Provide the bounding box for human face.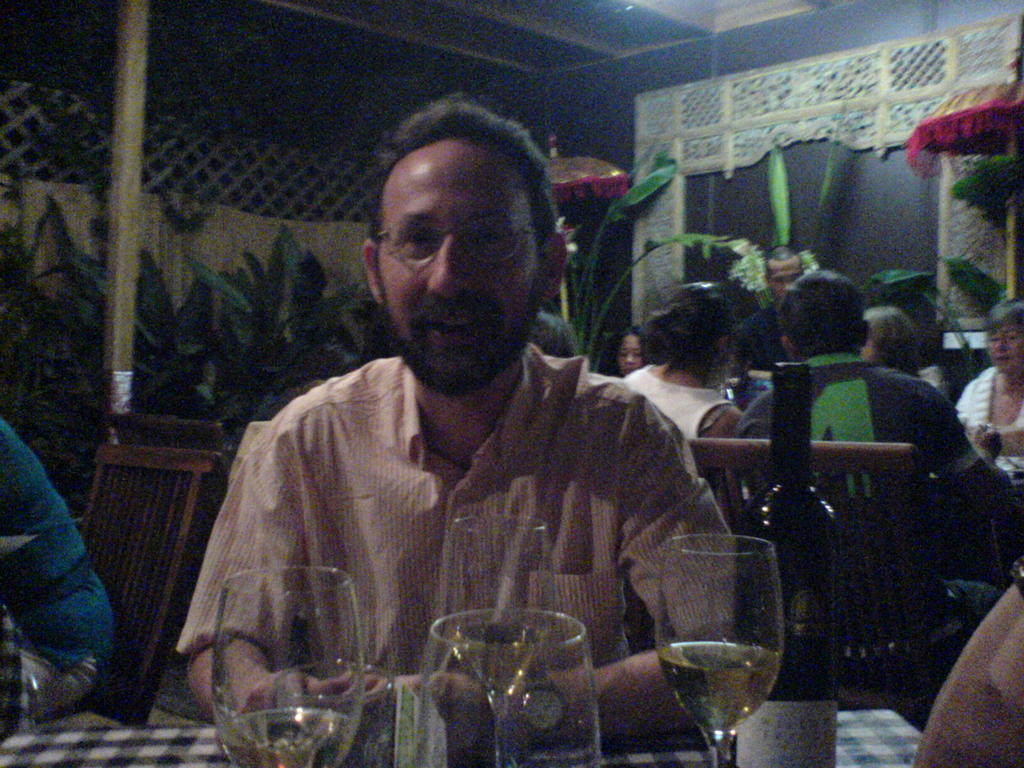
(left=376, top=154, right=536, bottom=362).
